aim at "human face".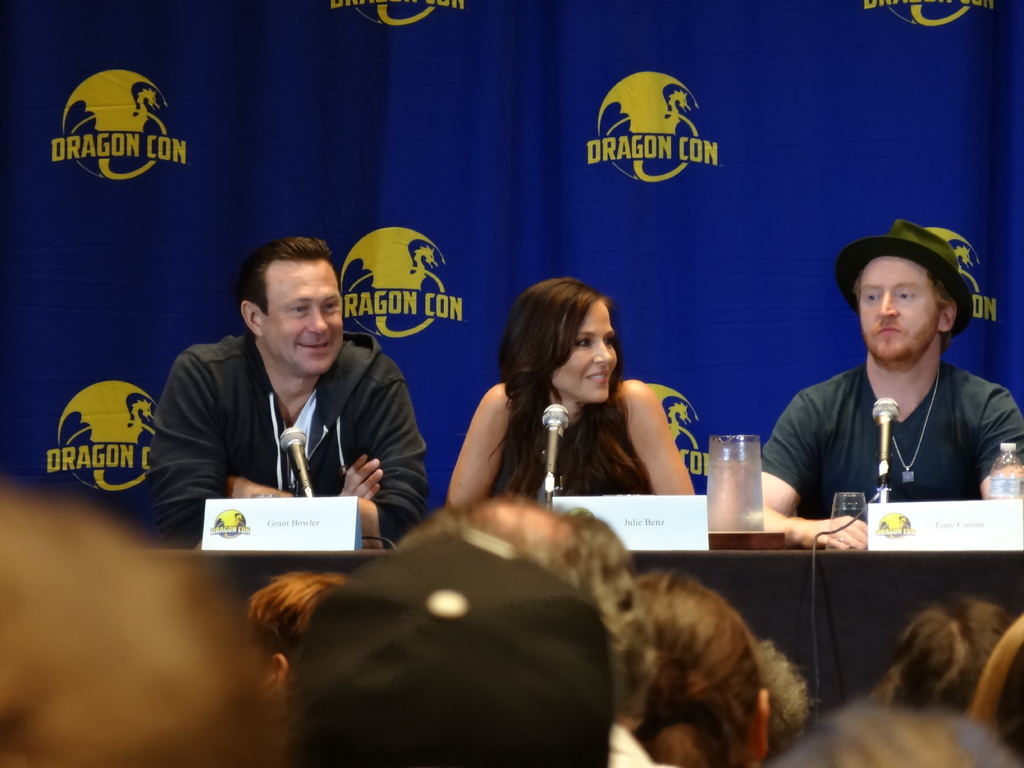
Aimed at x1=266 y1=260 x2=346 y2=372.
